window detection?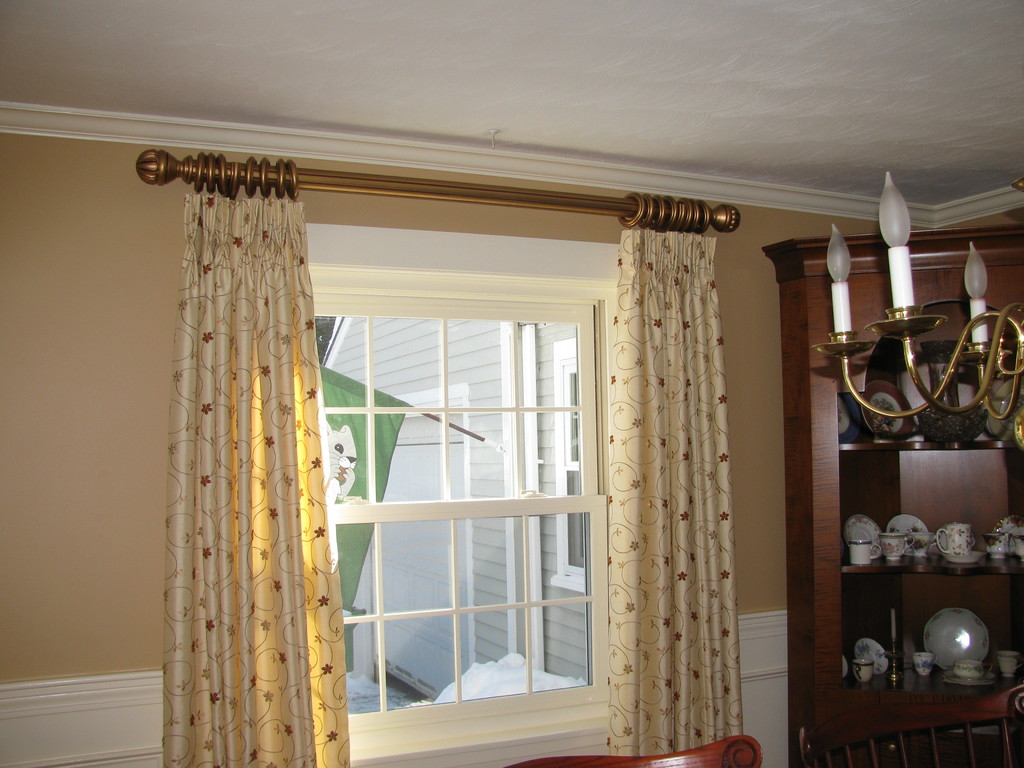
region(303, 274, 620, 767)
